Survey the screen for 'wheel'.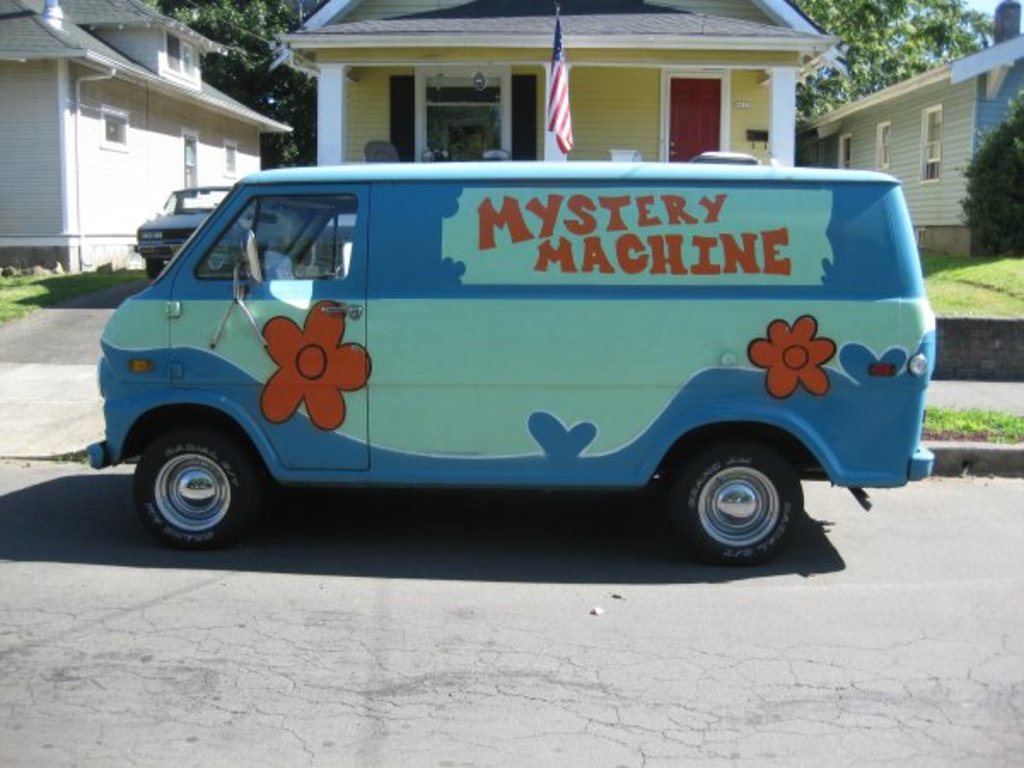
Survey found: rect(664, 442, 806, 575).
